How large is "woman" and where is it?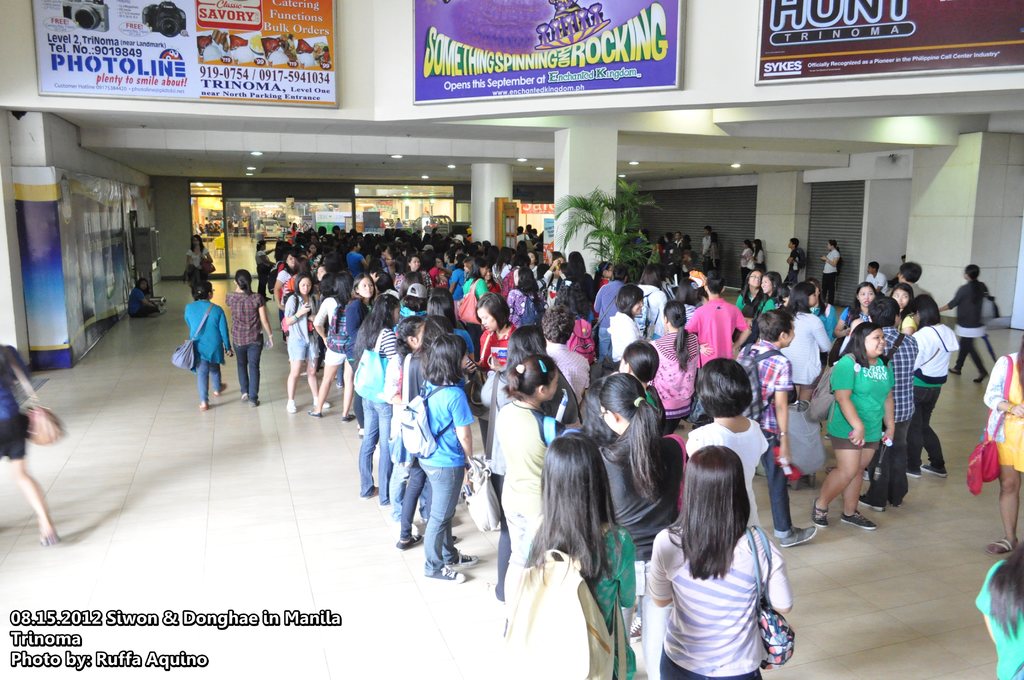
Bounding box: bbox=(737, 270, 764, 312).
